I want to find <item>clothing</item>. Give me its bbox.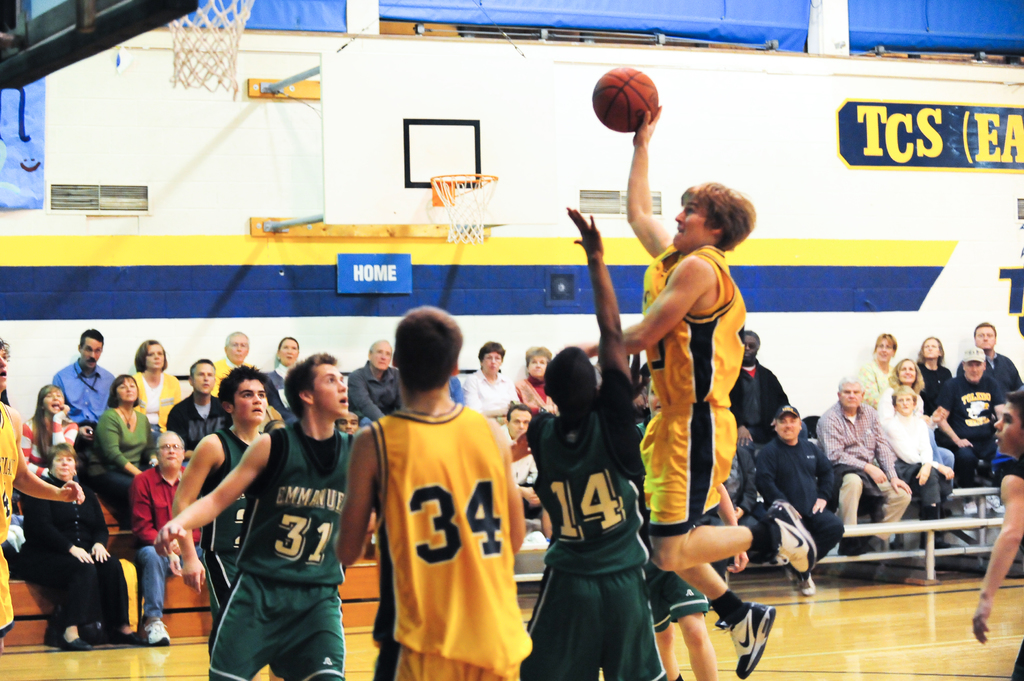
17, 409, 76, 465.
